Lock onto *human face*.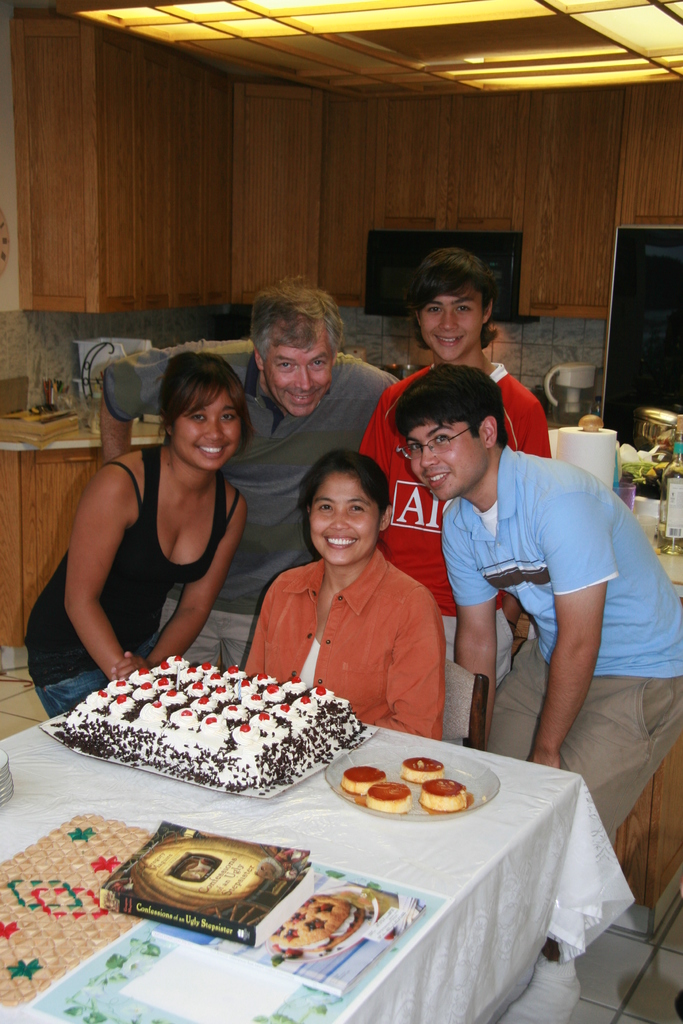
Locked: [265,314,339,417].
